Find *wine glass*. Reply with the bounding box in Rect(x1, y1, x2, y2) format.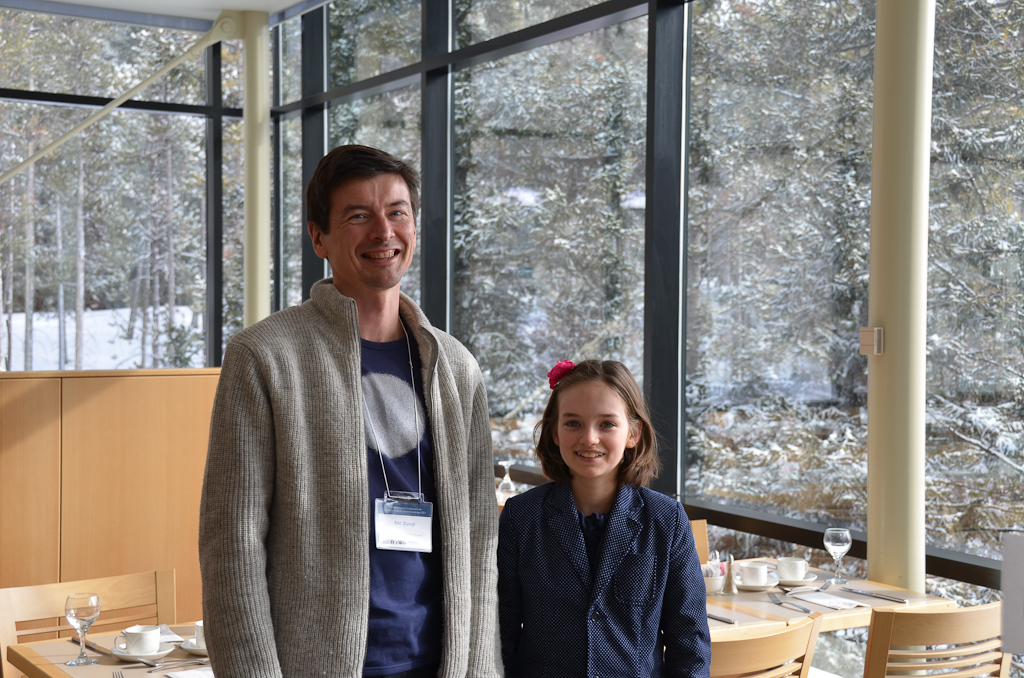
Rect(822, 525, 850, 582).
